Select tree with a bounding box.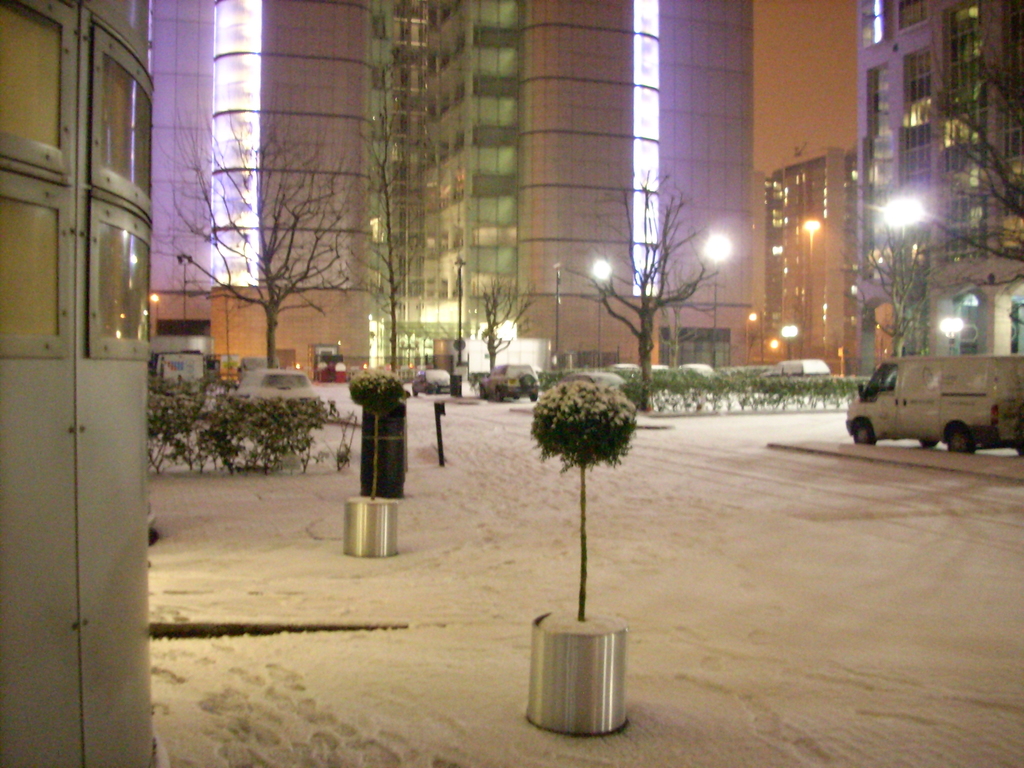
<box>348,365,387,505</box>.
